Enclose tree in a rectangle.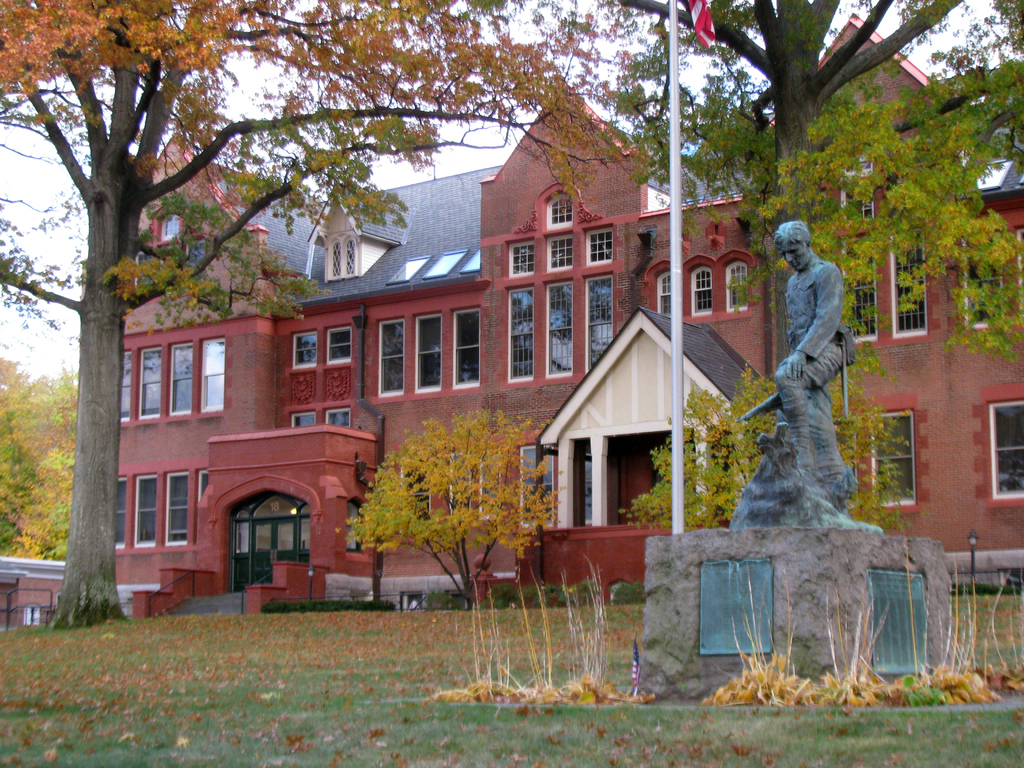
x1=0 y1=0 x2=654 y2=630.
